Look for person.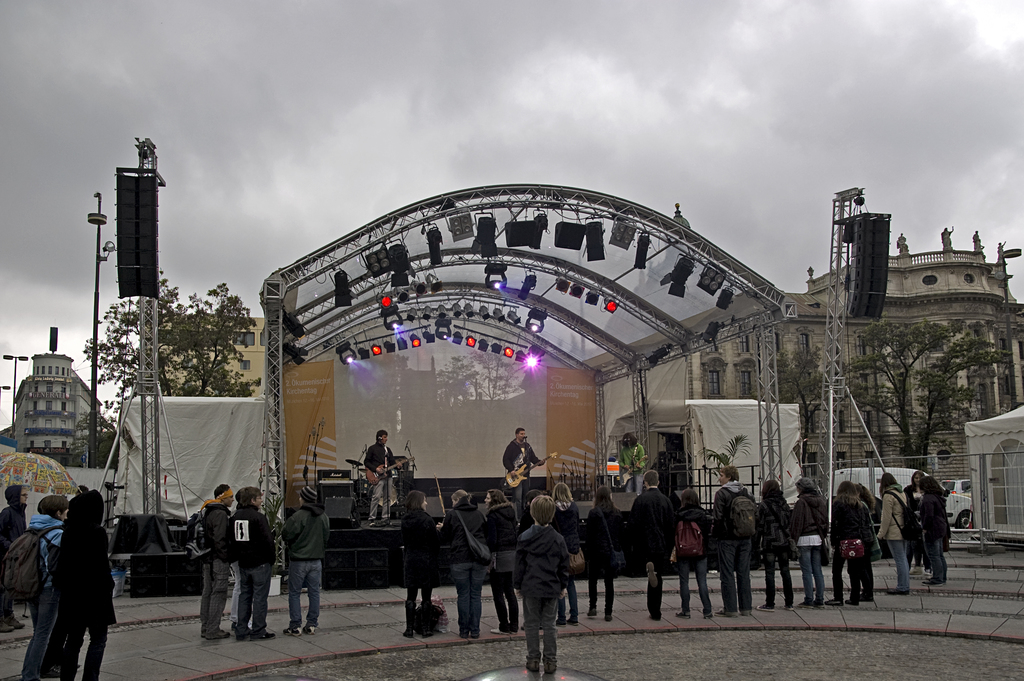
Found: (360,429,394,523).
